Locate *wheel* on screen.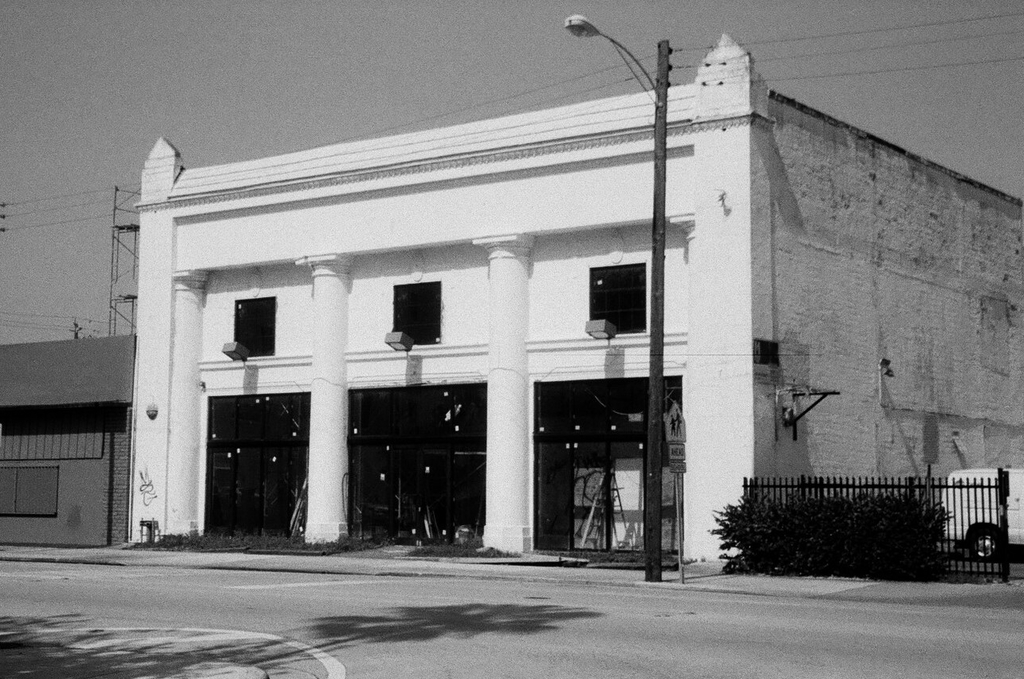
On screen at (x1=962, y1=526, x2=1006, y2=559).
